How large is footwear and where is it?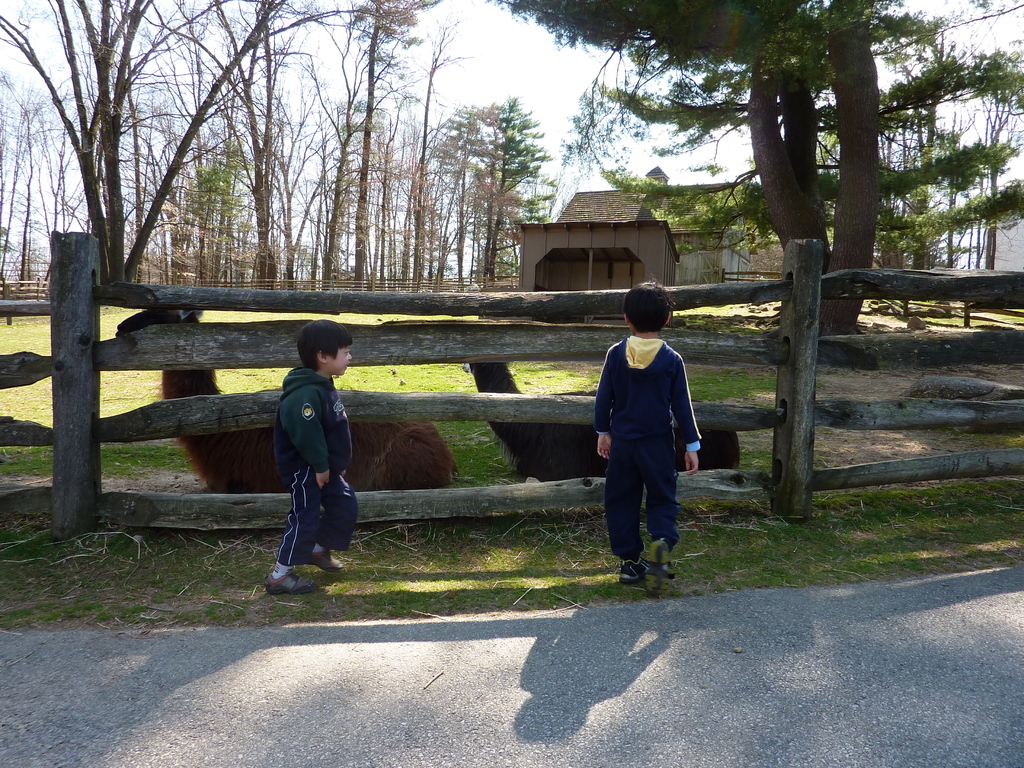
Bounding box: 266:569:315:596.
